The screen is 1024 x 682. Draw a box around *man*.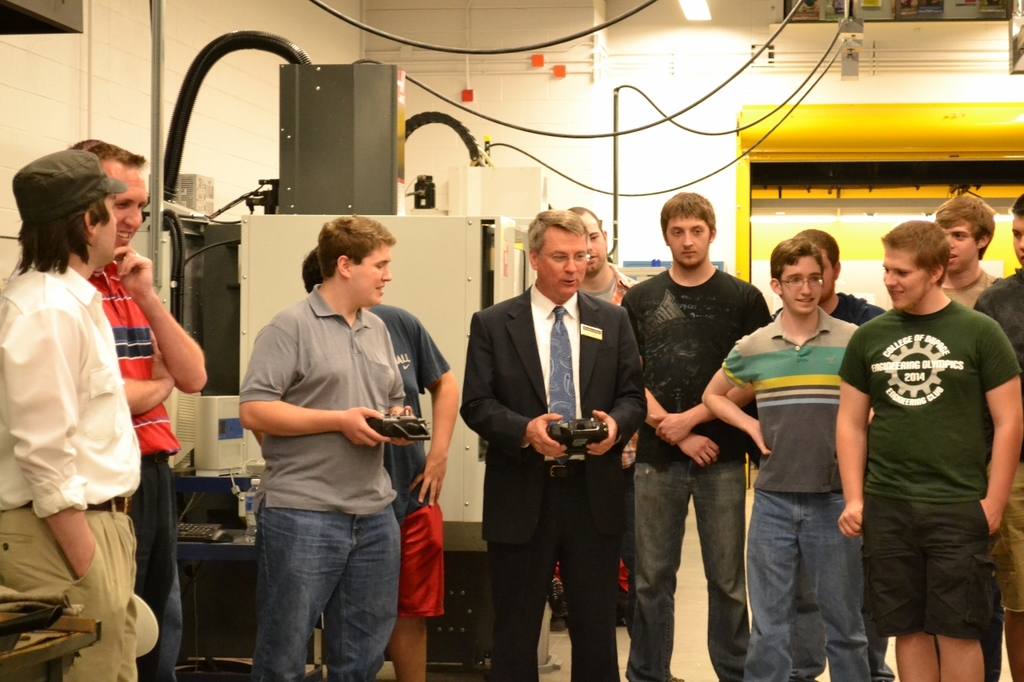
835:223:1023:681.
